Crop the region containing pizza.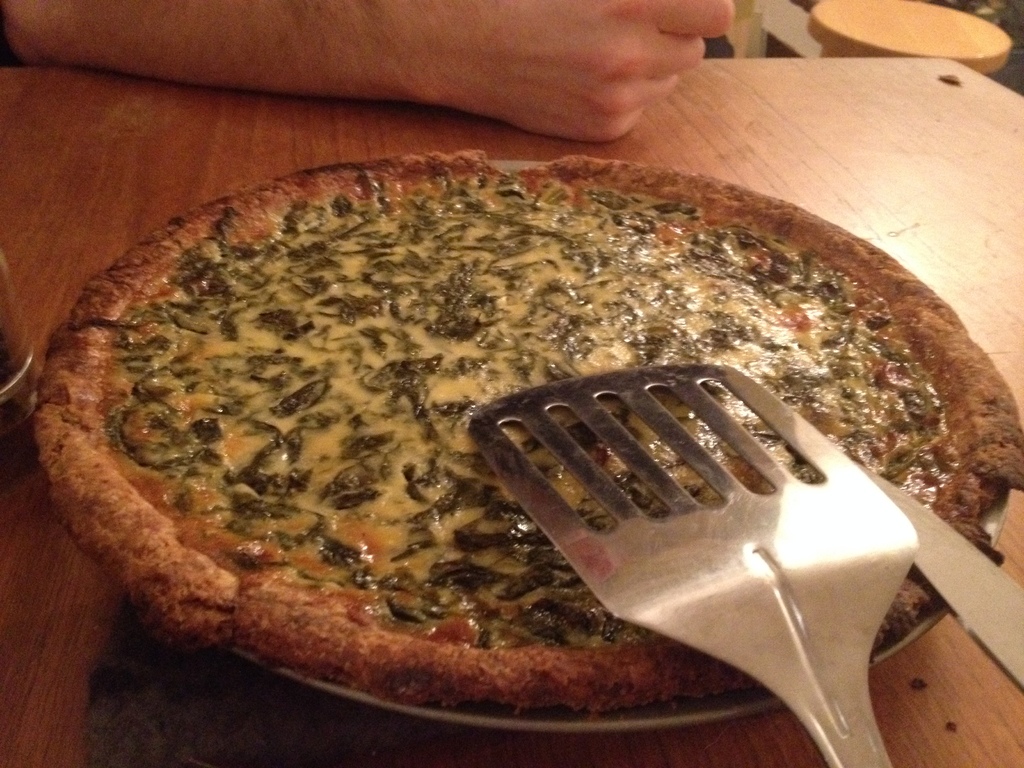
Crop region: x1=29 y1=144 x2=1023 y2=710.
